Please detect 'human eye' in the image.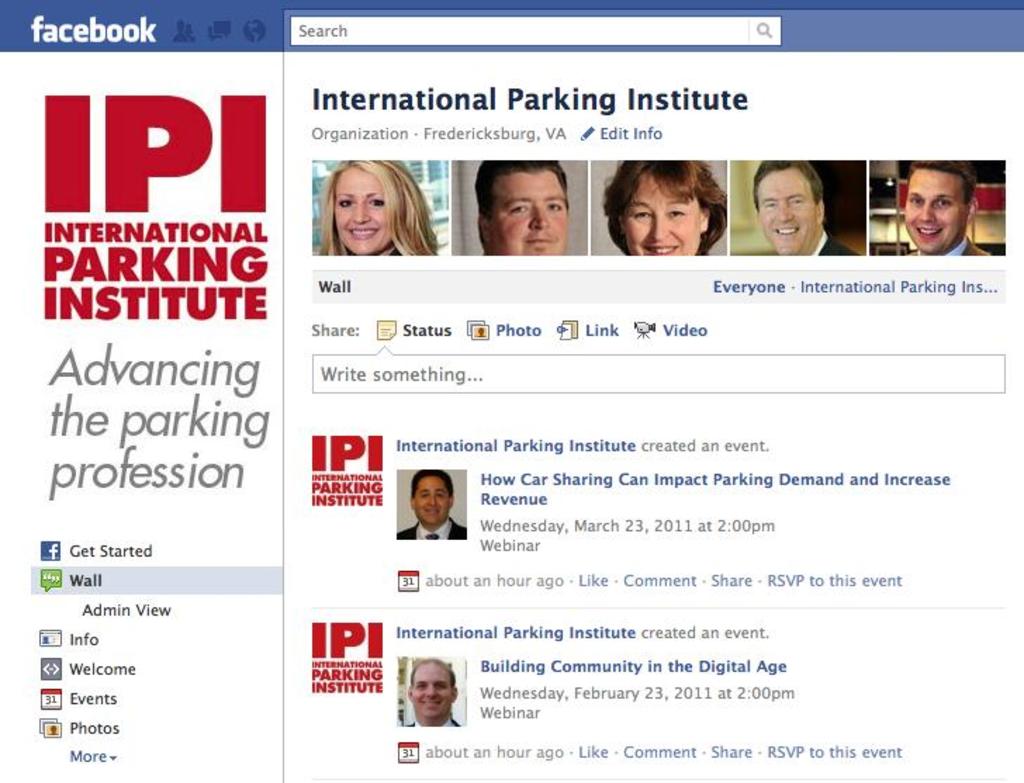
bbox=(907, 197, 926, 208).
